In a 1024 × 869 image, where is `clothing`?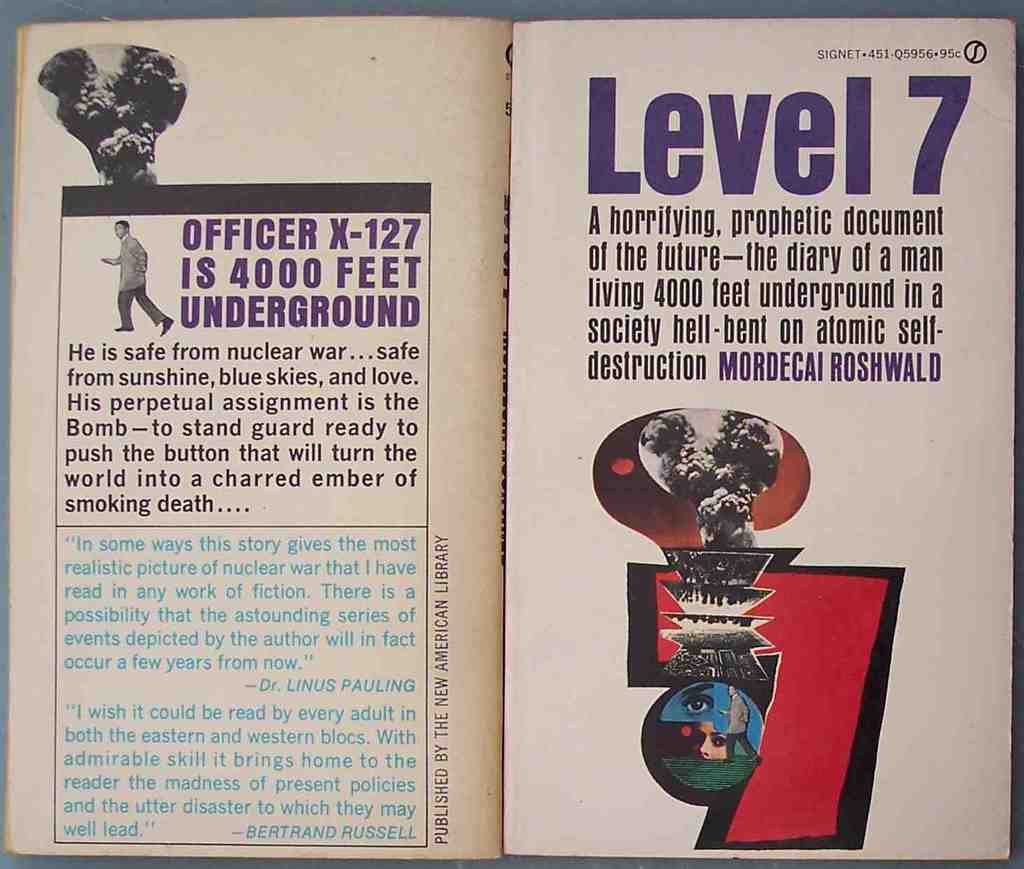
723:693:754:758.
